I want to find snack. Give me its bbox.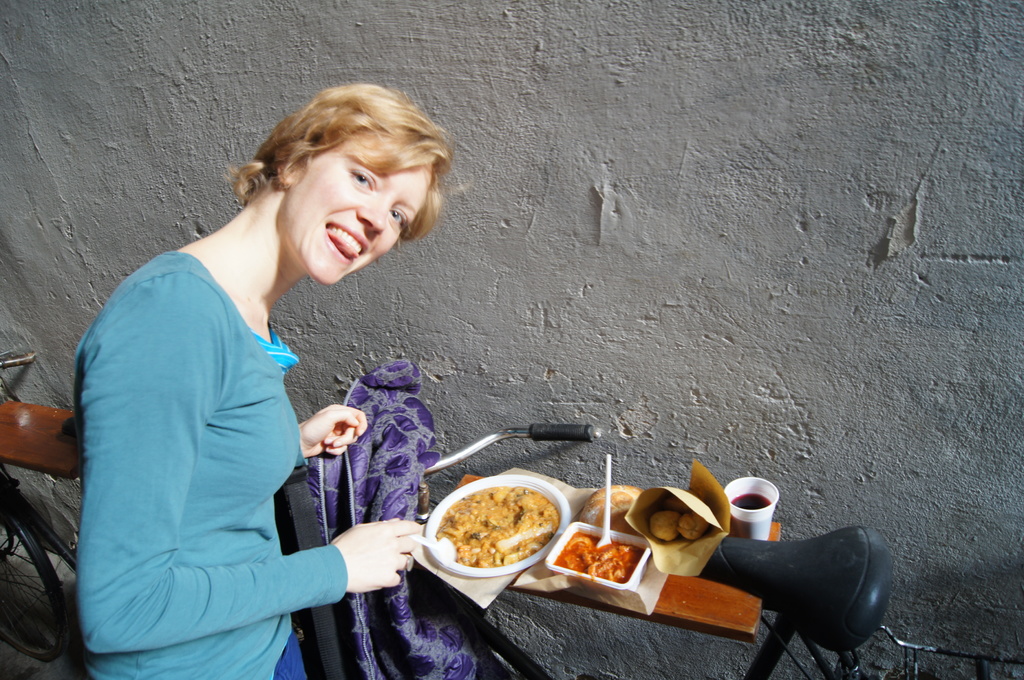
667, 501, 689, 511.
